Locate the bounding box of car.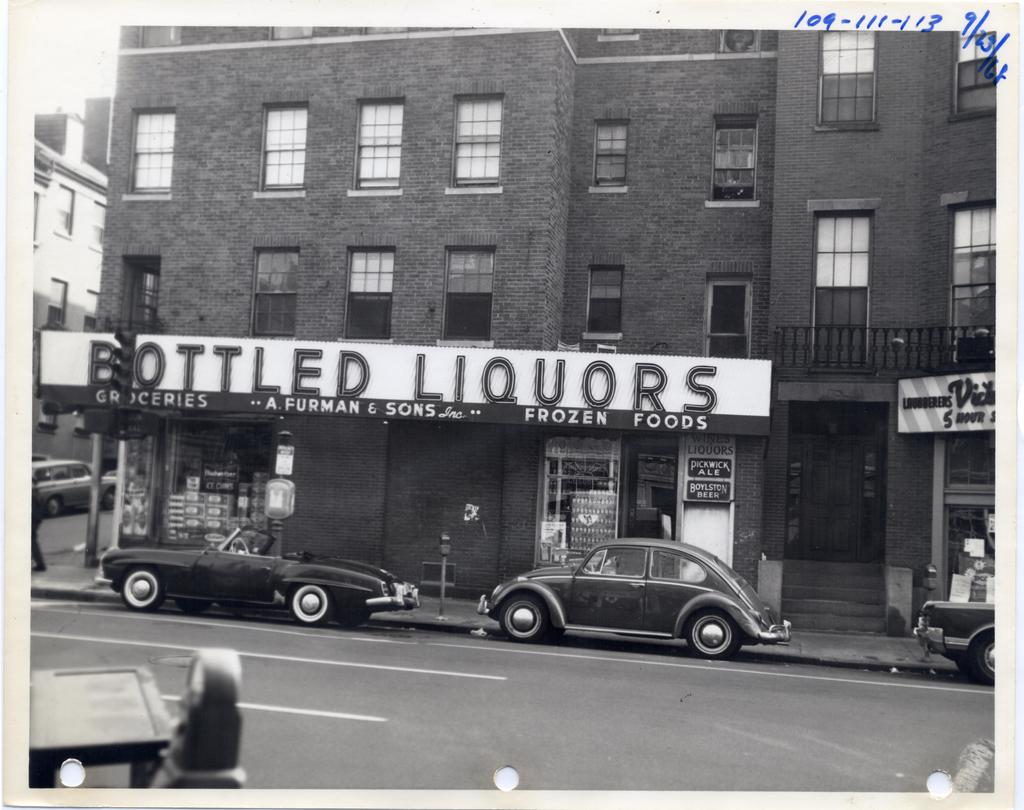
Bounding box: {"x1": 476, "y1": 535, "x2": 788, "y2": 663}.
